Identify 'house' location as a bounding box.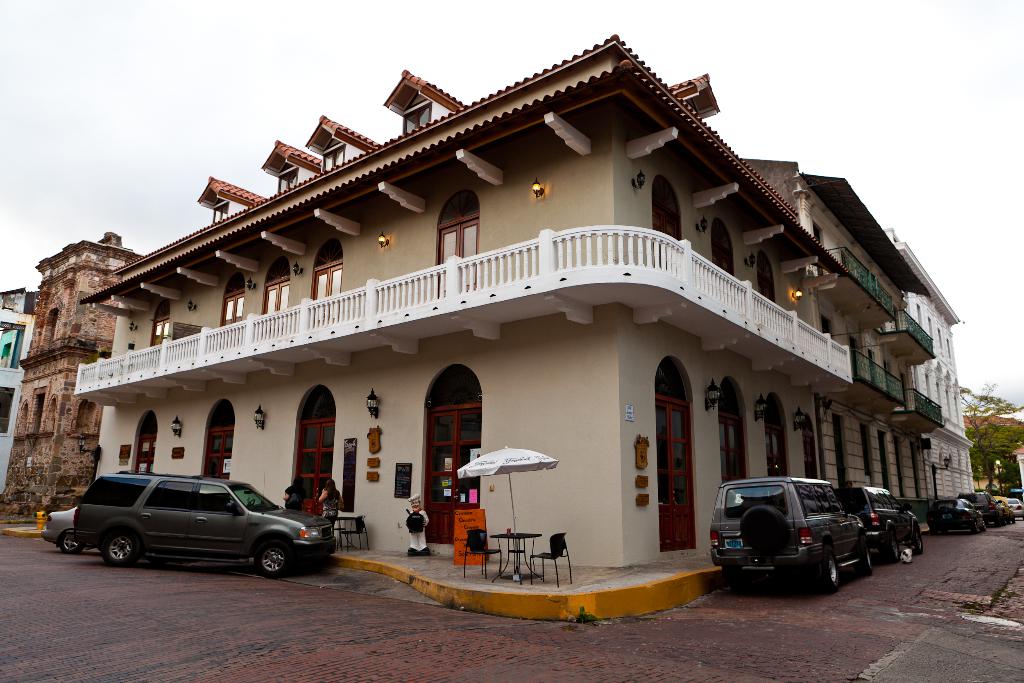
pyautogui.locateOnScreen(84, 33, 979, 587).
